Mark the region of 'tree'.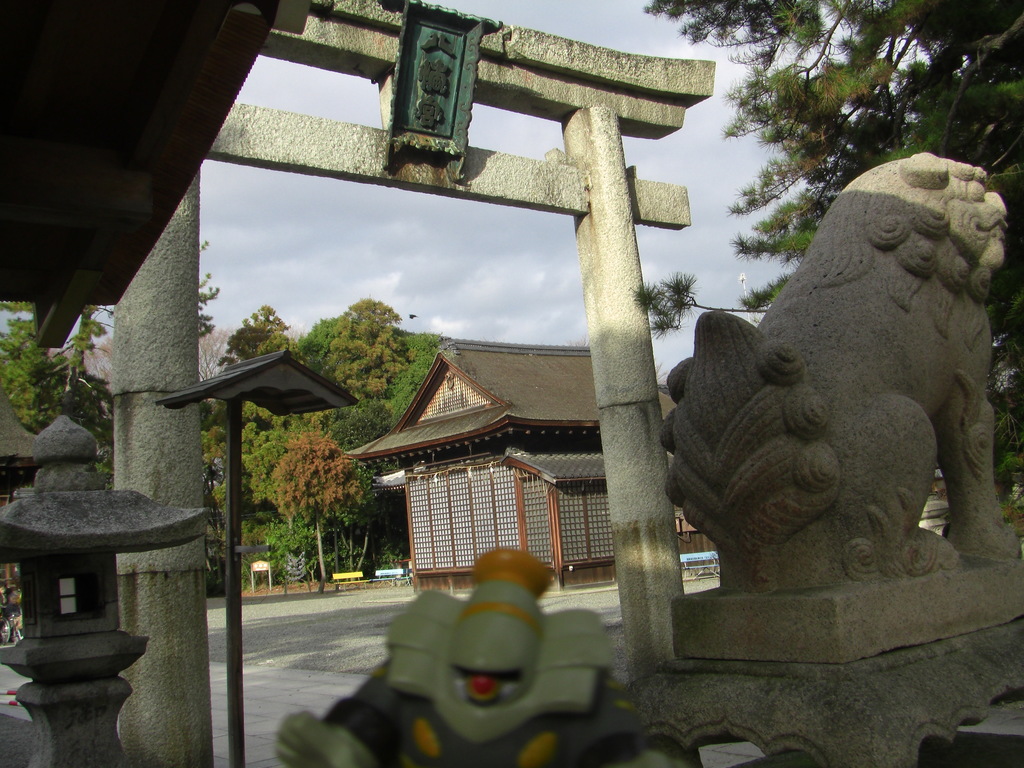
Region: <region>334, 292, 415, 406</region>.
